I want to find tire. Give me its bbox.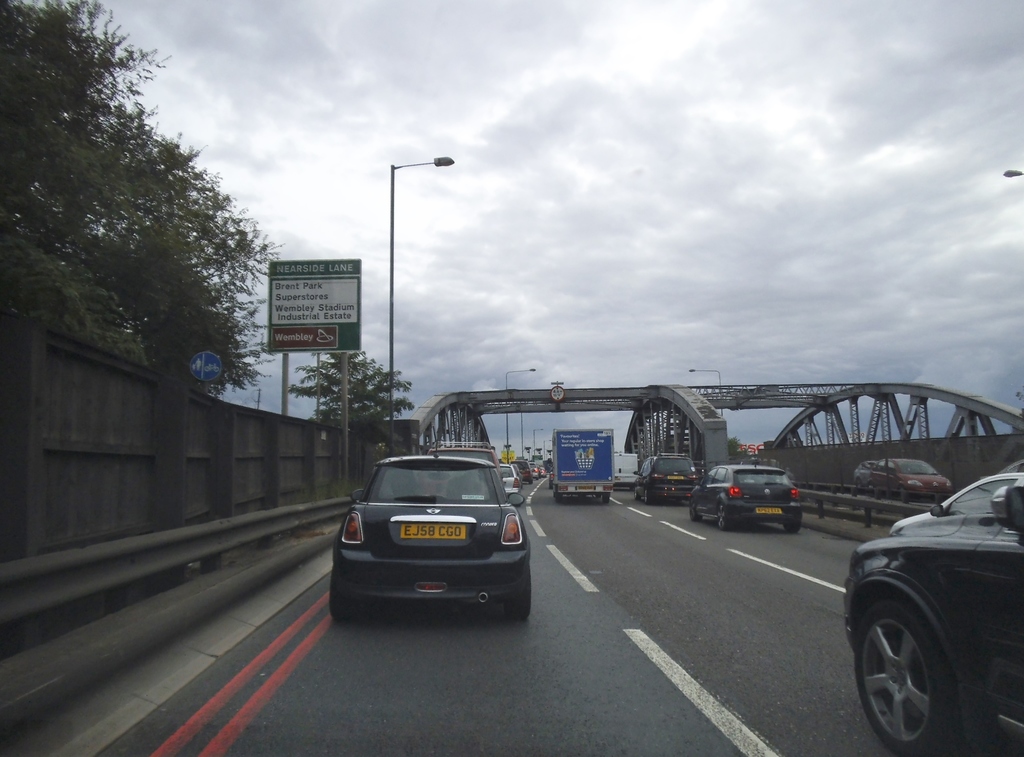
box=[506, 572, 532, 619].
